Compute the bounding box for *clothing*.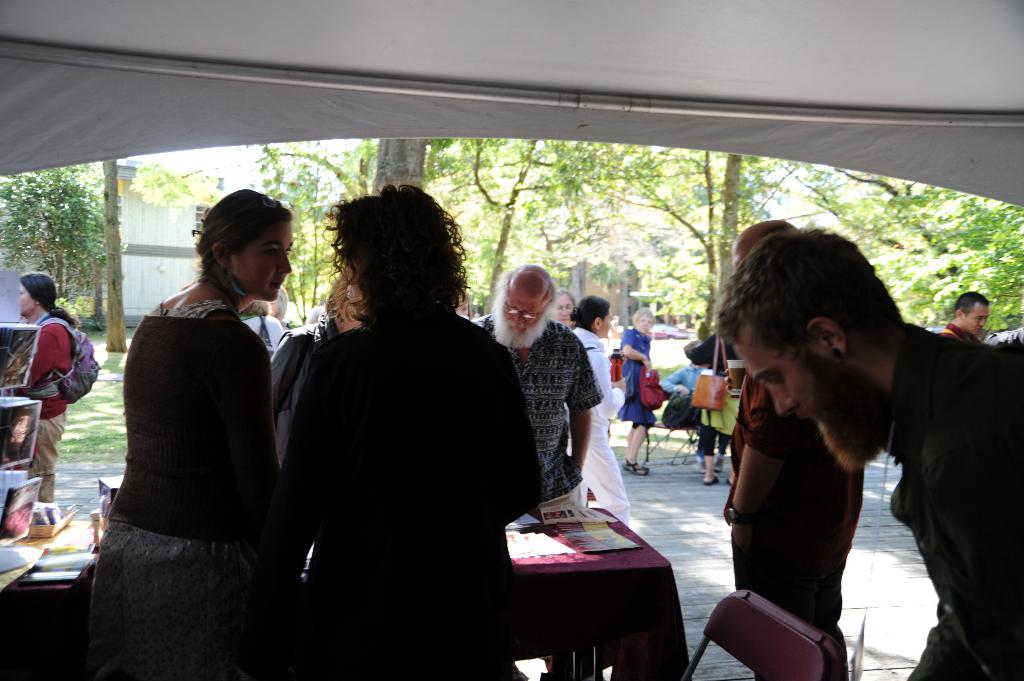
270 316 343 488.
